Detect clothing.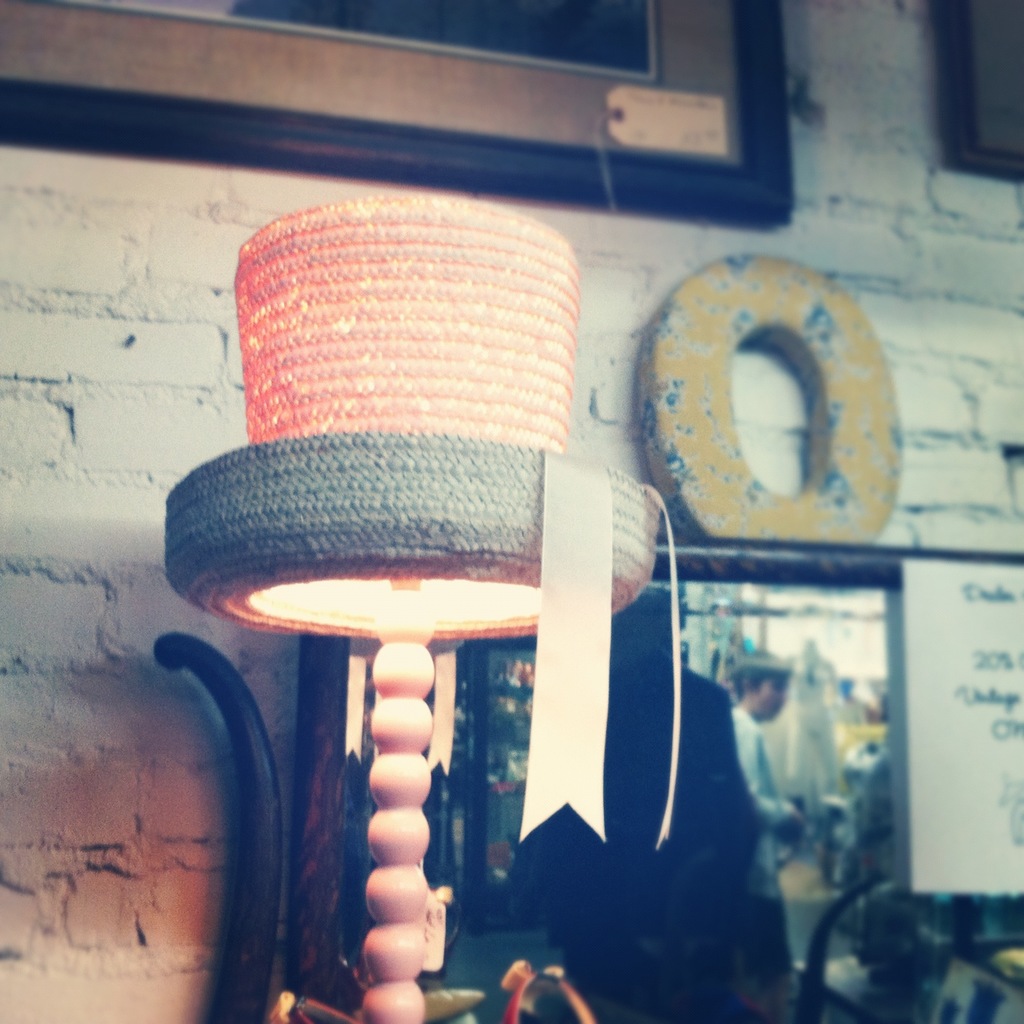
Detected at 501, 630, 730, 1023.
